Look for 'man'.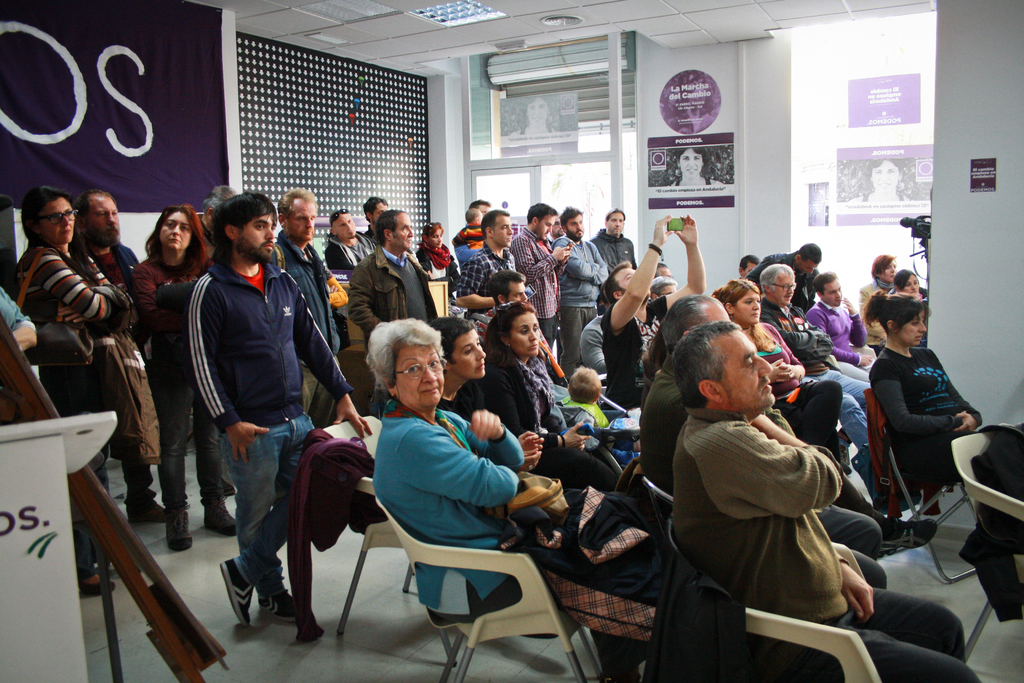
Found: BBox(546, 211, 566, 366).
